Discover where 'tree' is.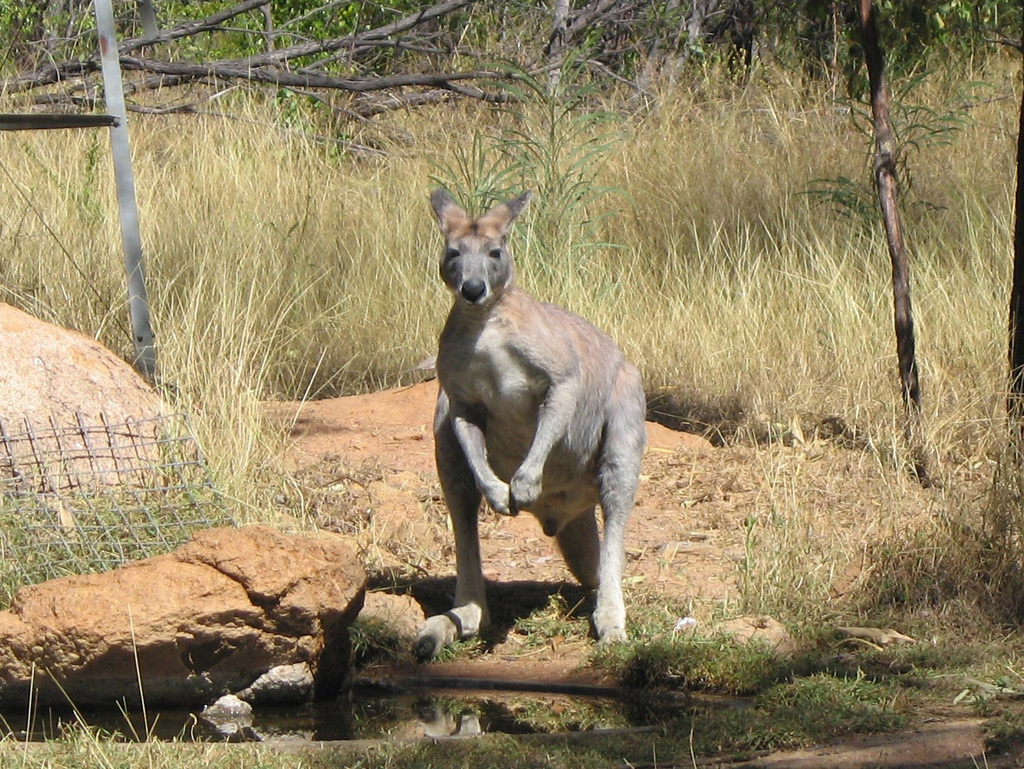
Discovered at left=0, top=0, right=657, bottom=153.
